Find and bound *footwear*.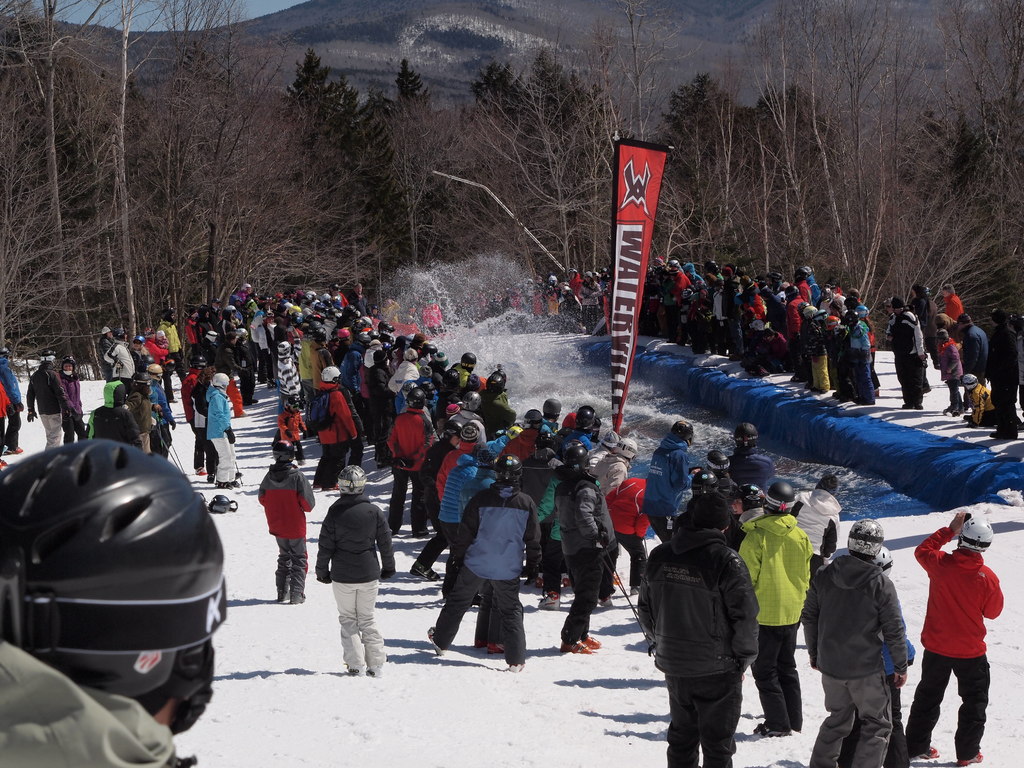
Bound: <region>558, 638, 591, 654</region>.
